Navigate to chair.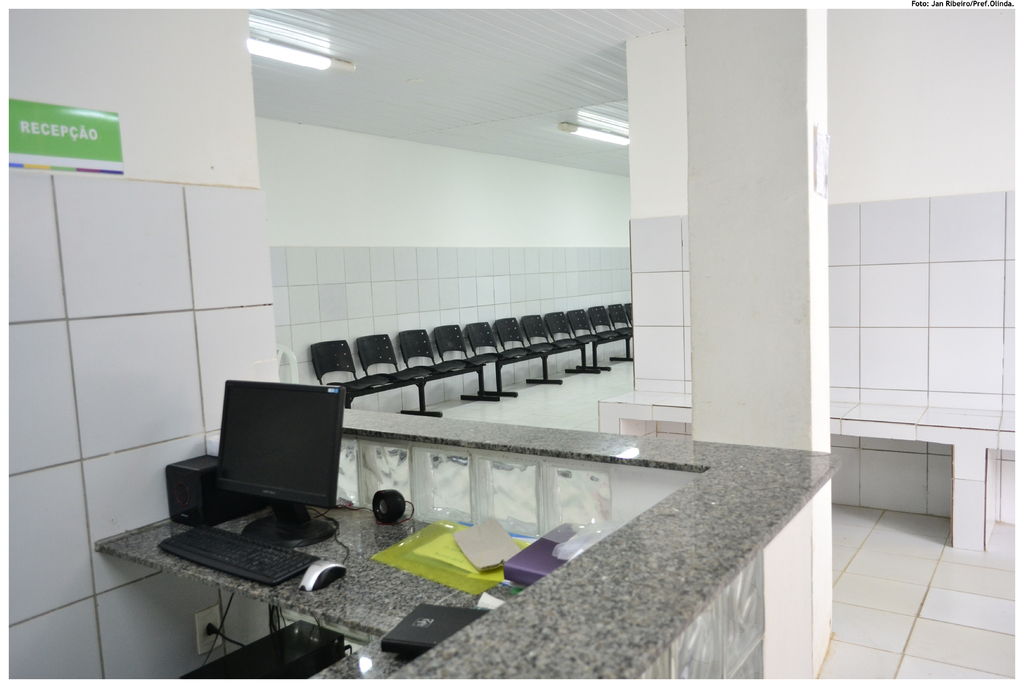
Navigation target: BBox(310, 337, 388, 407).
